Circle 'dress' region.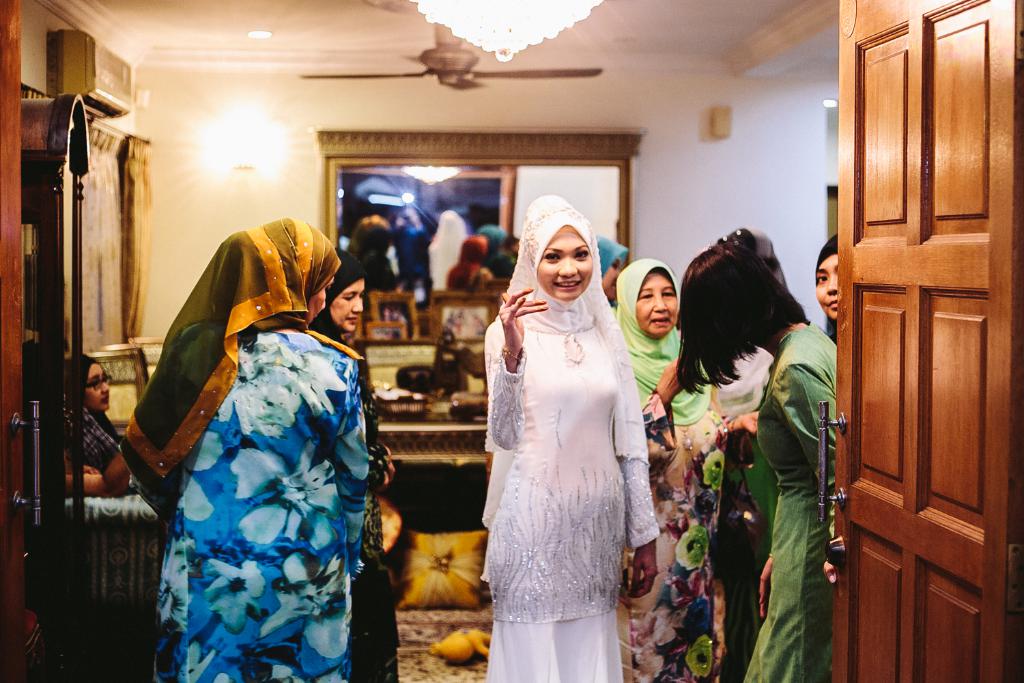
Region: crop(152, 331, 372, 682).
